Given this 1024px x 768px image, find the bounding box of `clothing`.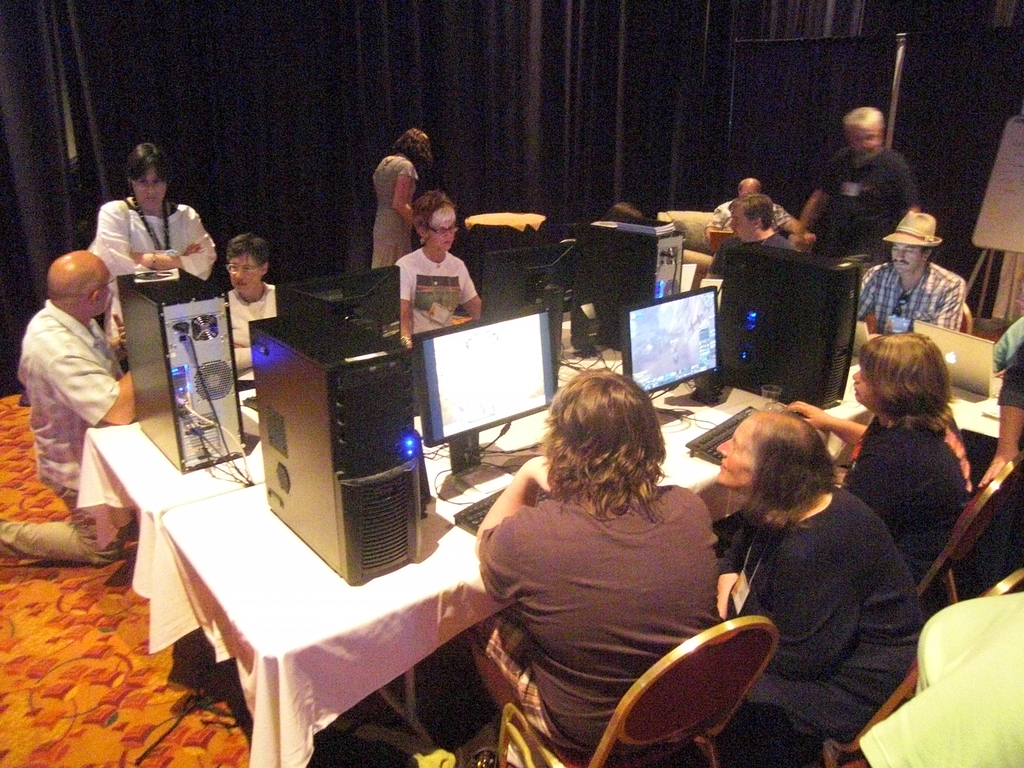
crop(836, 403, 976, 570).
